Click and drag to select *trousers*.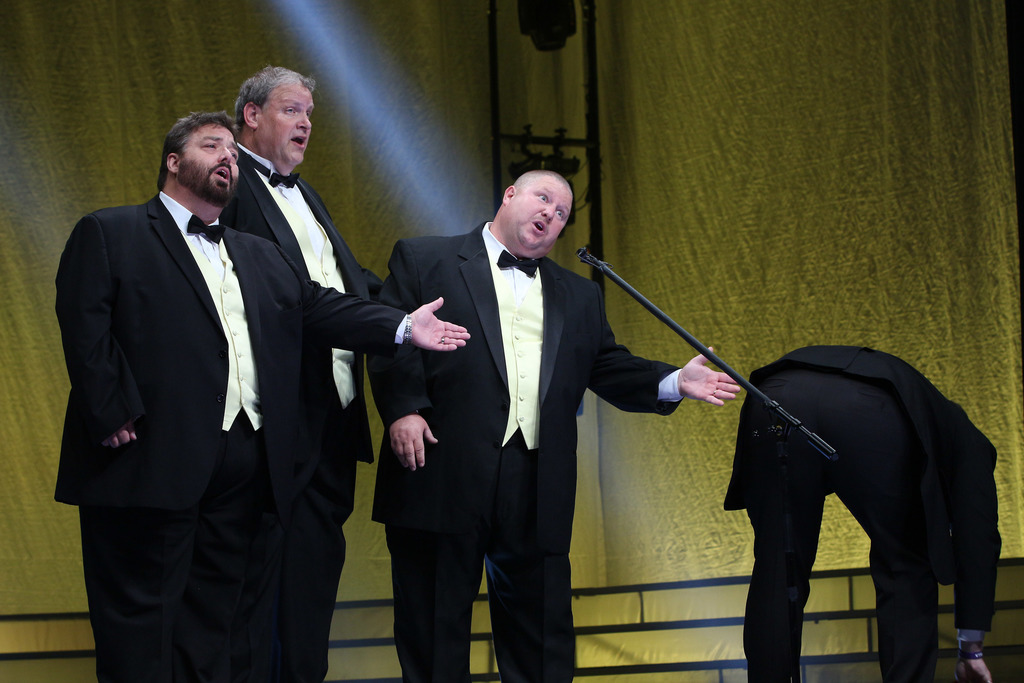
Selection: rect(377, 454, 569, 682).
